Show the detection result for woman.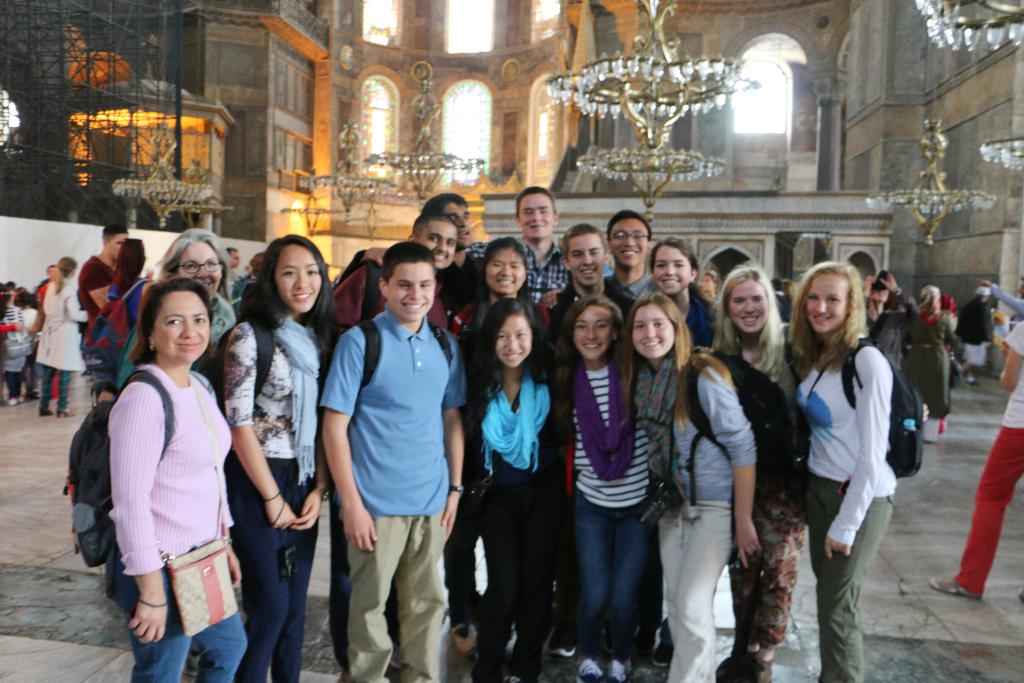
bbox=(640, 232, 719, 352).
